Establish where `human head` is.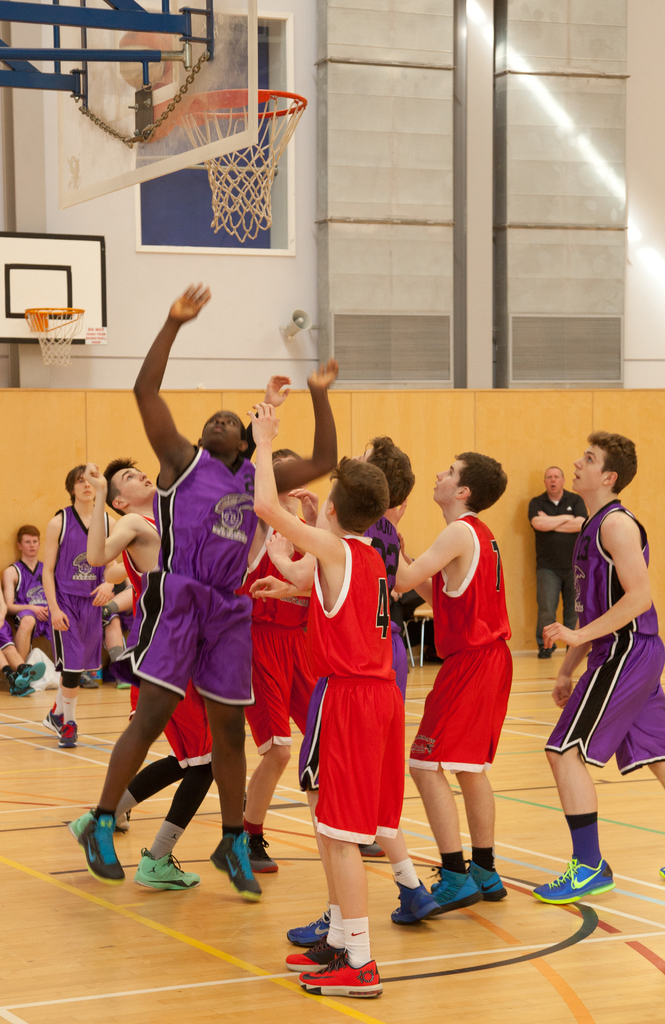
Established at bbox=[318, 452, 390, 532].
